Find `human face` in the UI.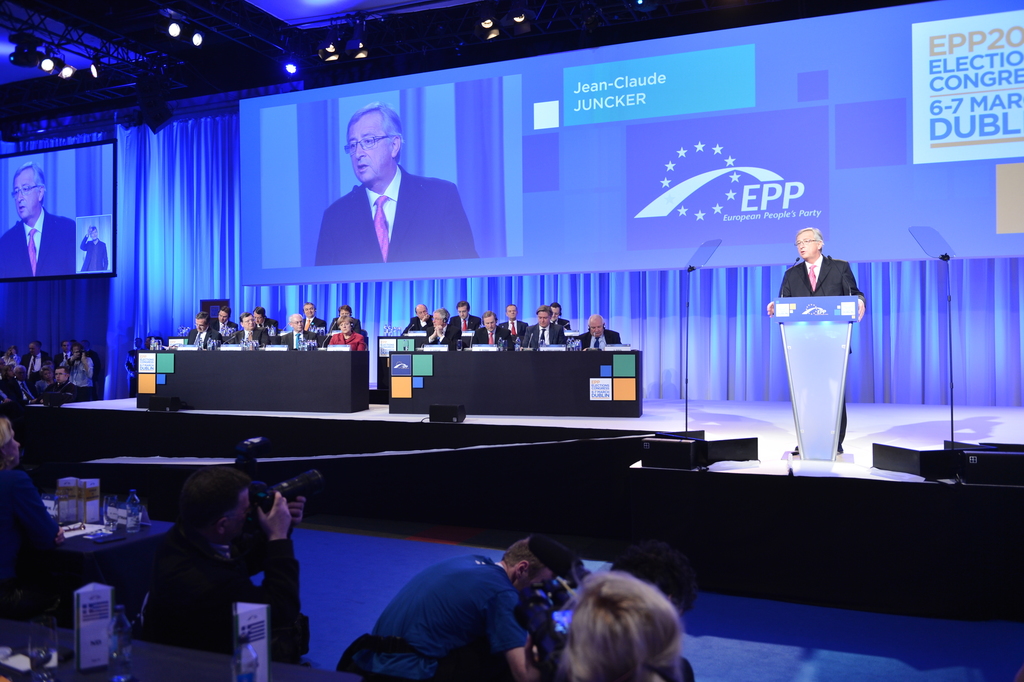
UI element at crop(42, 368, 51, 380).
